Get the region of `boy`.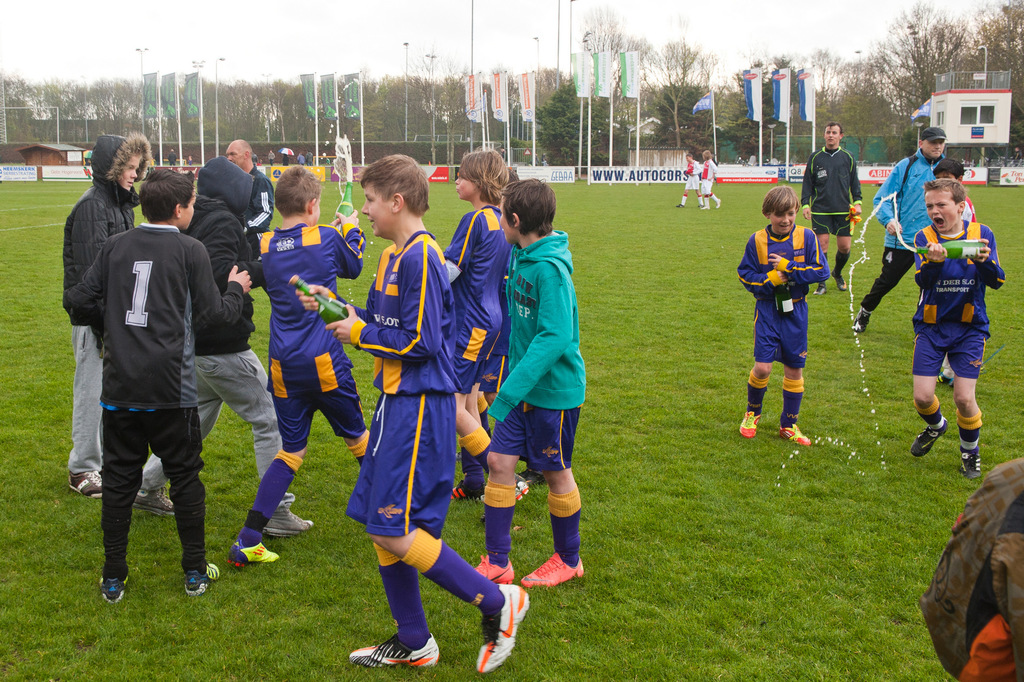
[132, 159, 319, 533].
